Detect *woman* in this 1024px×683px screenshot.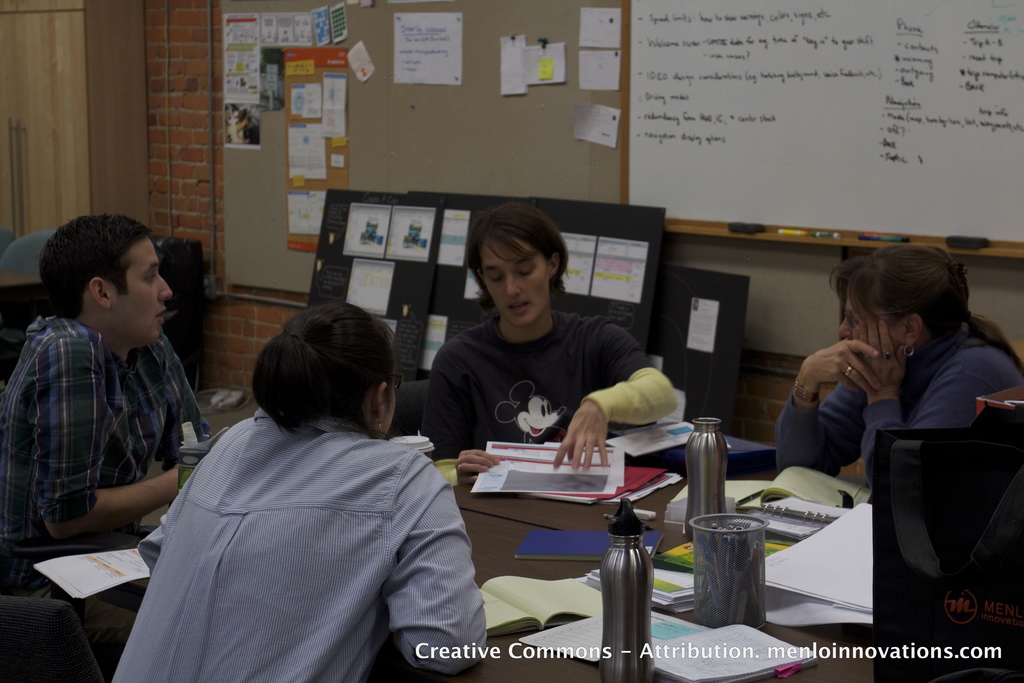
Detection: 767/245/1023/682.
